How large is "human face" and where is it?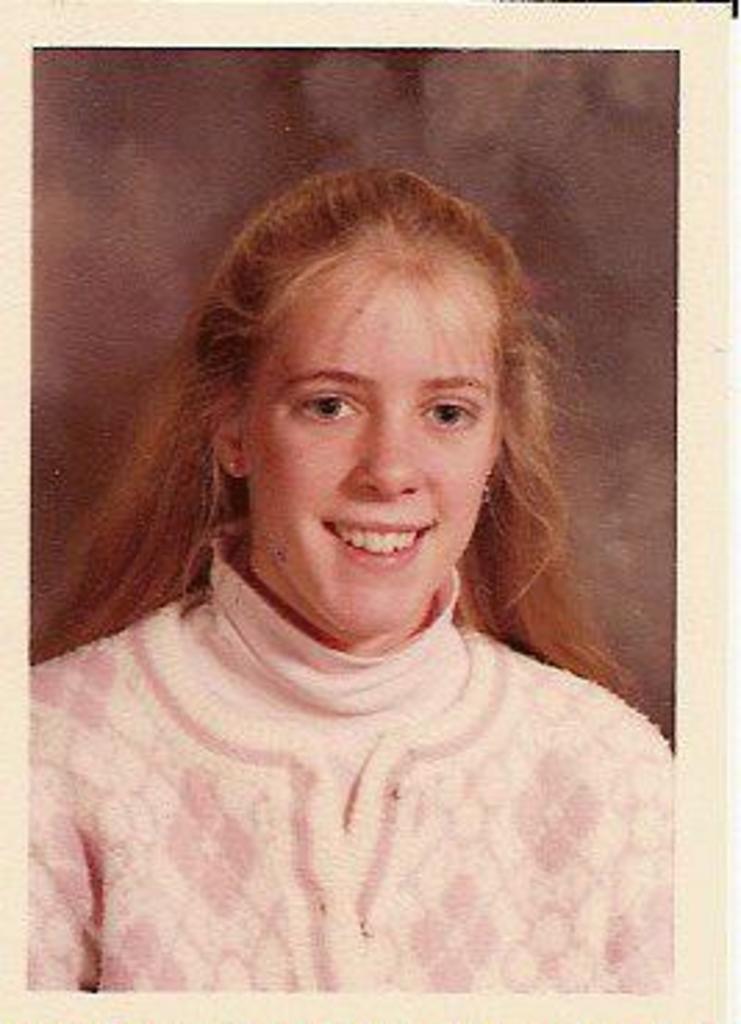
Bounding box: bbox(236, 253, 505, 641).
